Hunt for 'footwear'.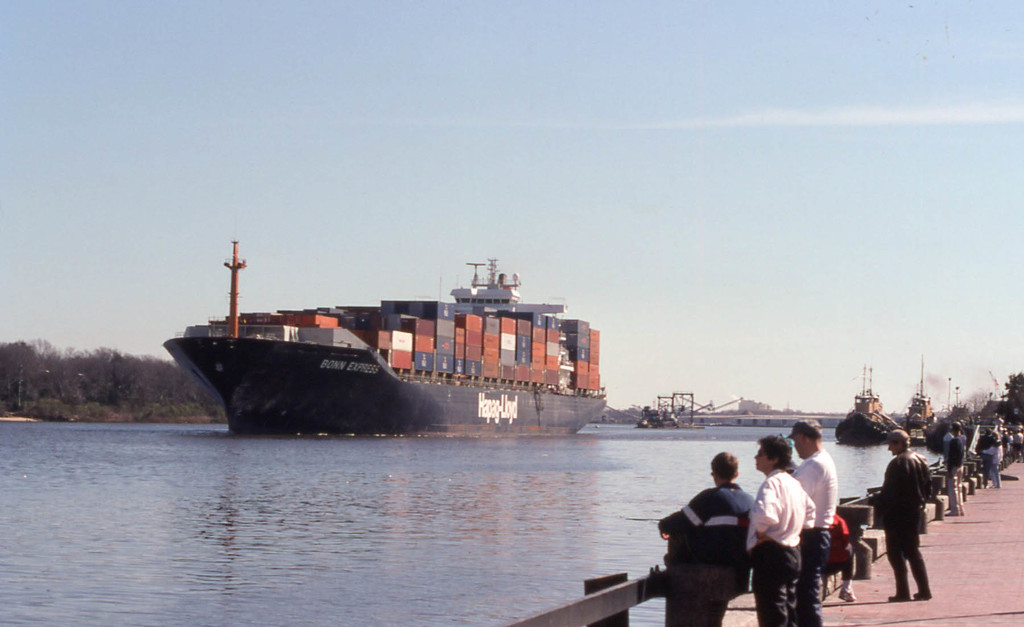
Hunted down at select_region(910, 591, 935, 602).
